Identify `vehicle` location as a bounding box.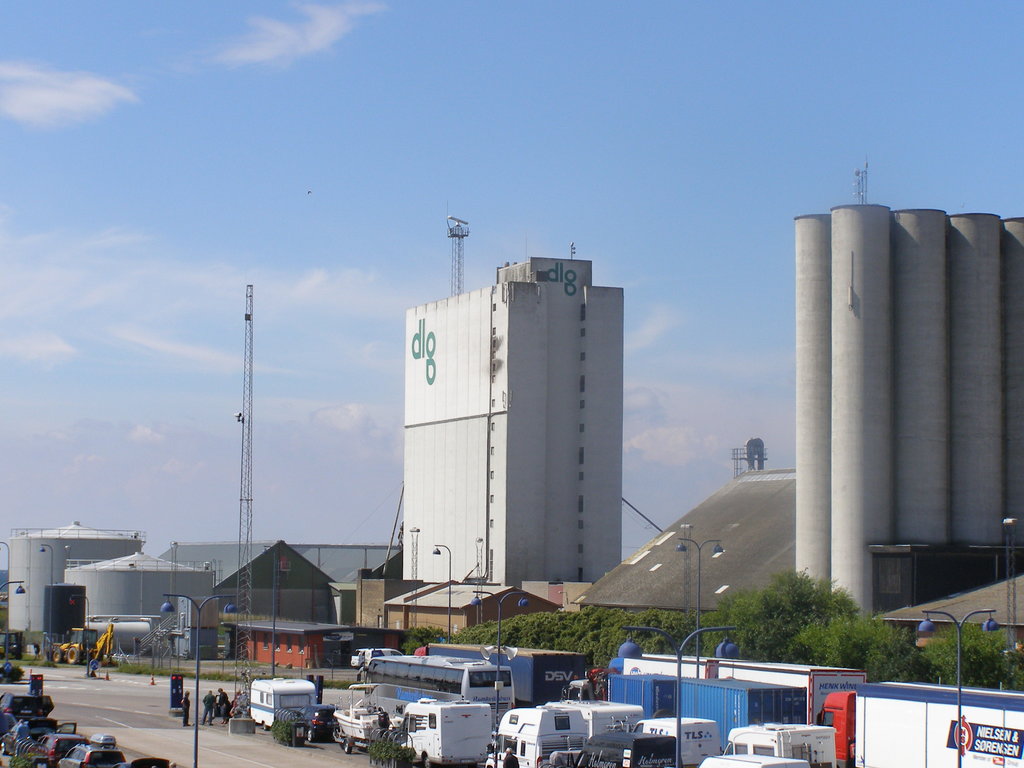
{"x1": 0, "y1": 691, "x2": 52, "y2": 734}.
